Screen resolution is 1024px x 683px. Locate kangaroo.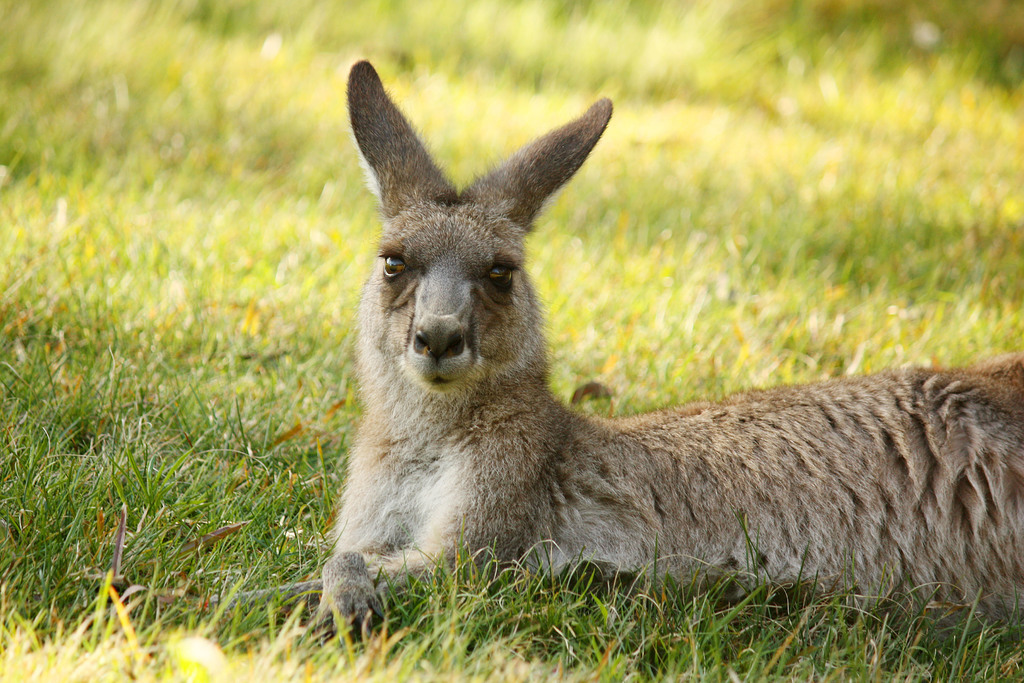
<bbox>204, 60, 1023, 633</bbox>.
